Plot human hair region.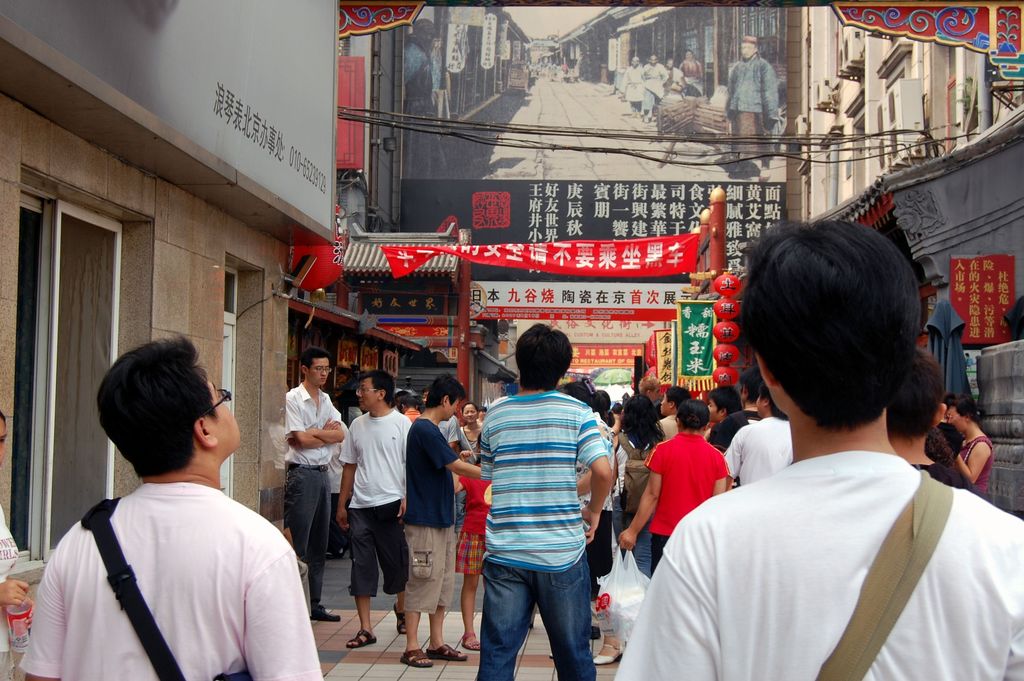
Plotted at x1=559, y1=381, x2=595, y2=409.
